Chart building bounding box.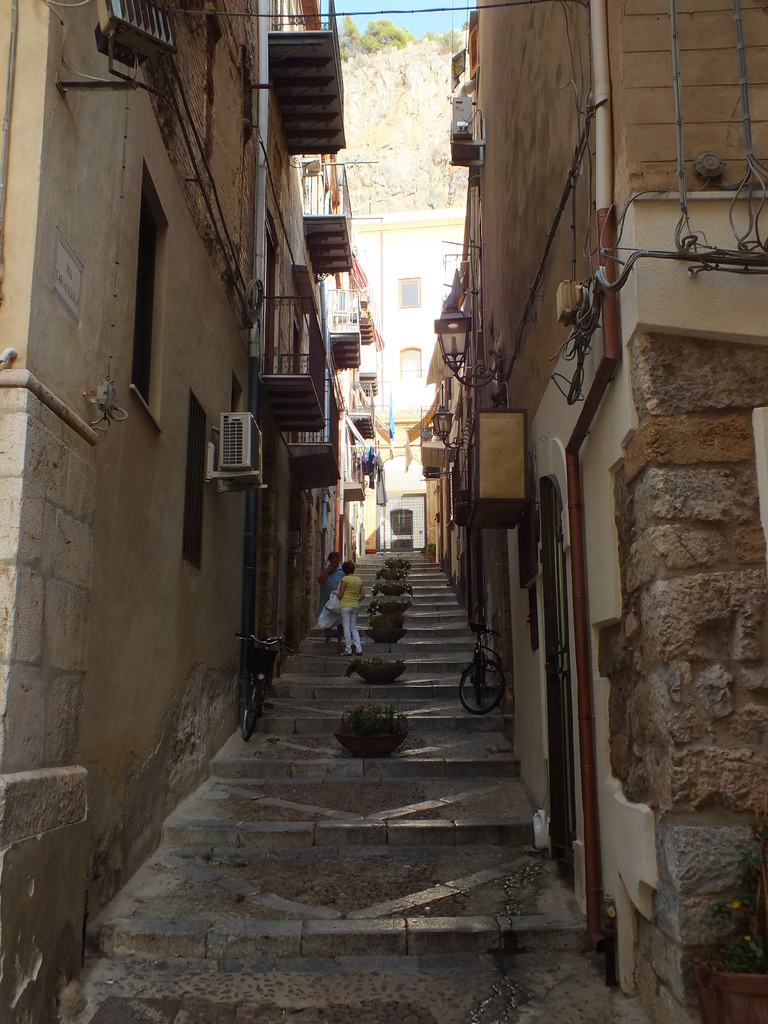
Charted: 424:0:767:1023.
